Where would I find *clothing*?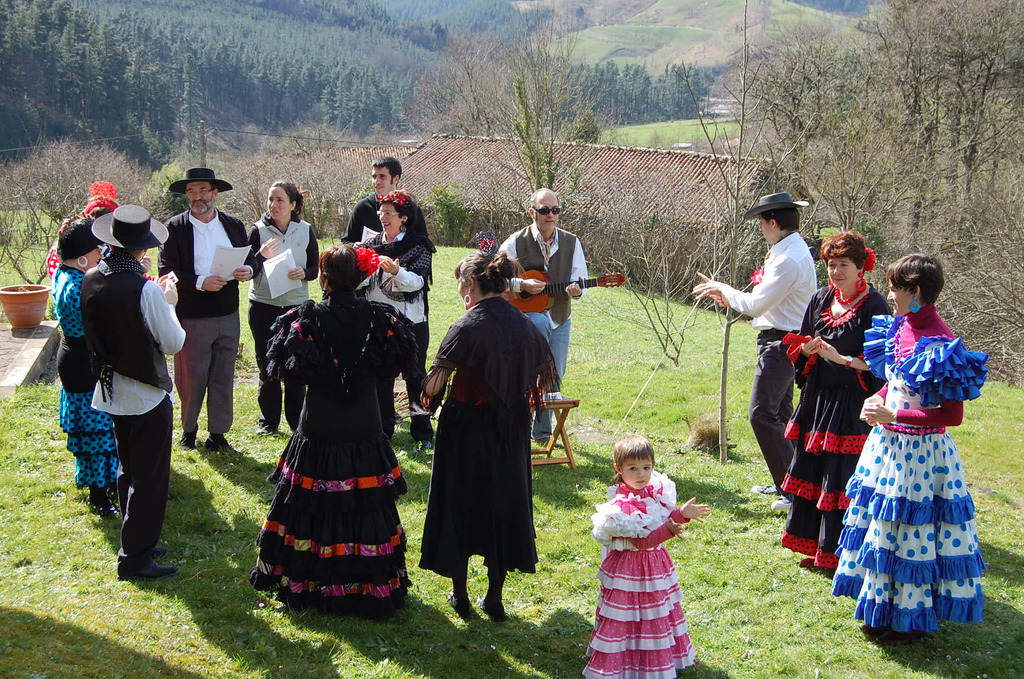
At box(51, 260, 125, 510).
